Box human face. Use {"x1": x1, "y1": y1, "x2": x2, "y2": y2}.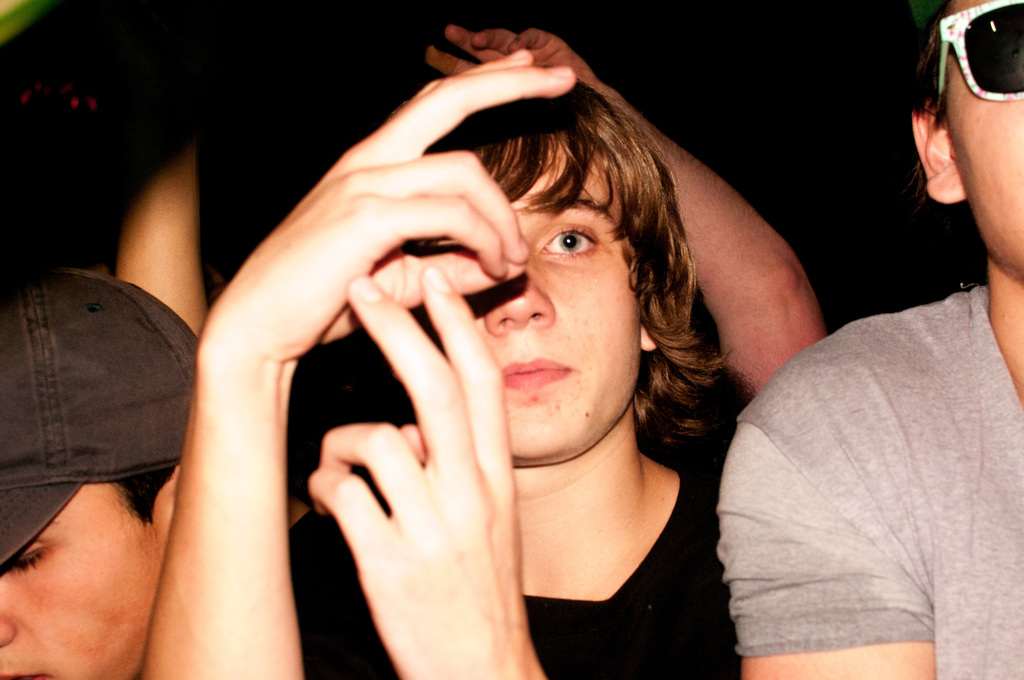
{"x1": 931, "y1": 0, "x2": 1023, "y2": 277}.
